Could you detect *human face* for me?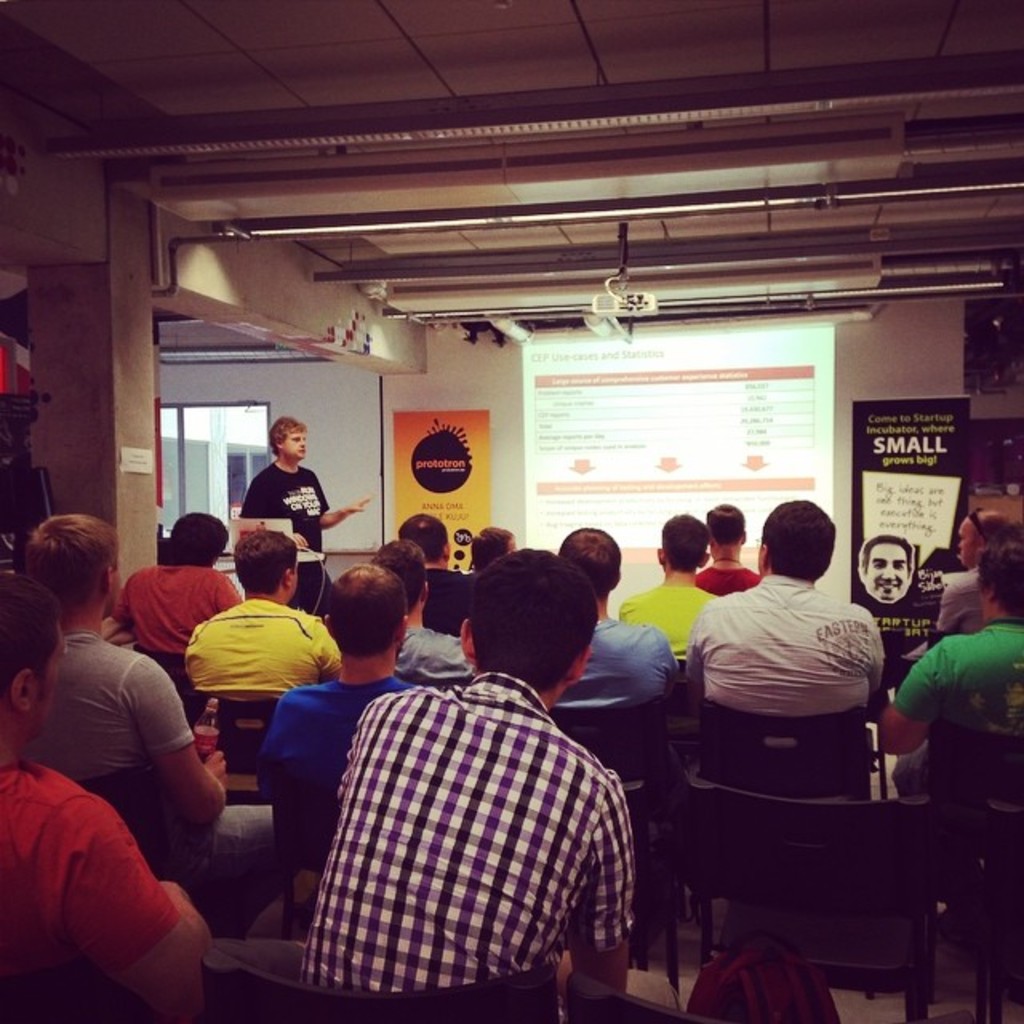
Detection result: <bbox>955, 520, 982, 566</bbox>.
